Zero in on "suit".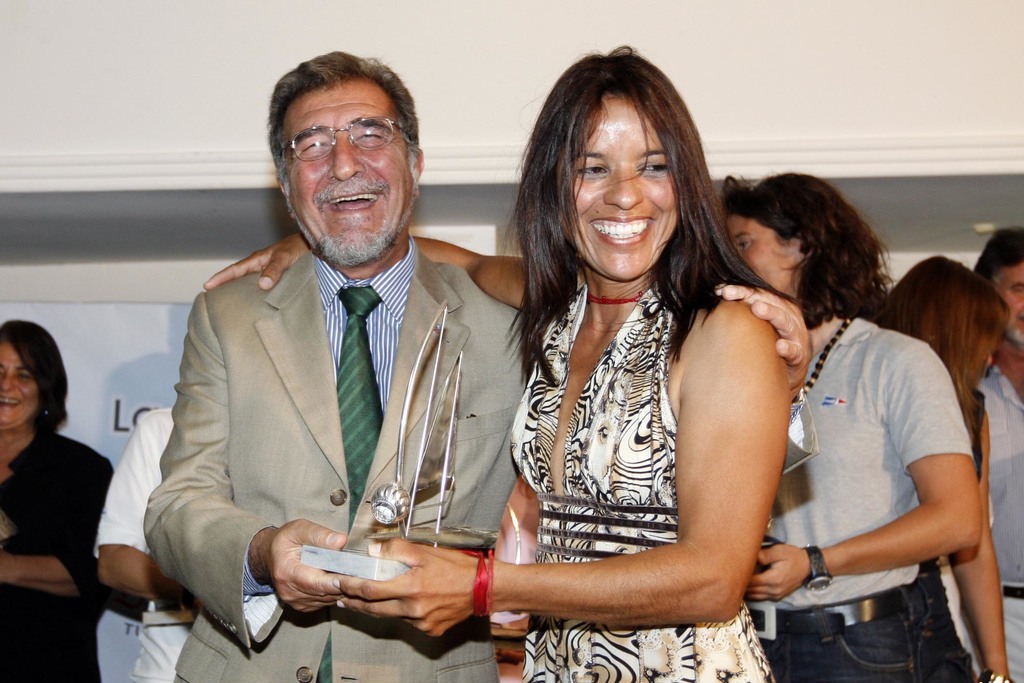
Zeroed in: <region>140, 233, 522, 680</region>.
